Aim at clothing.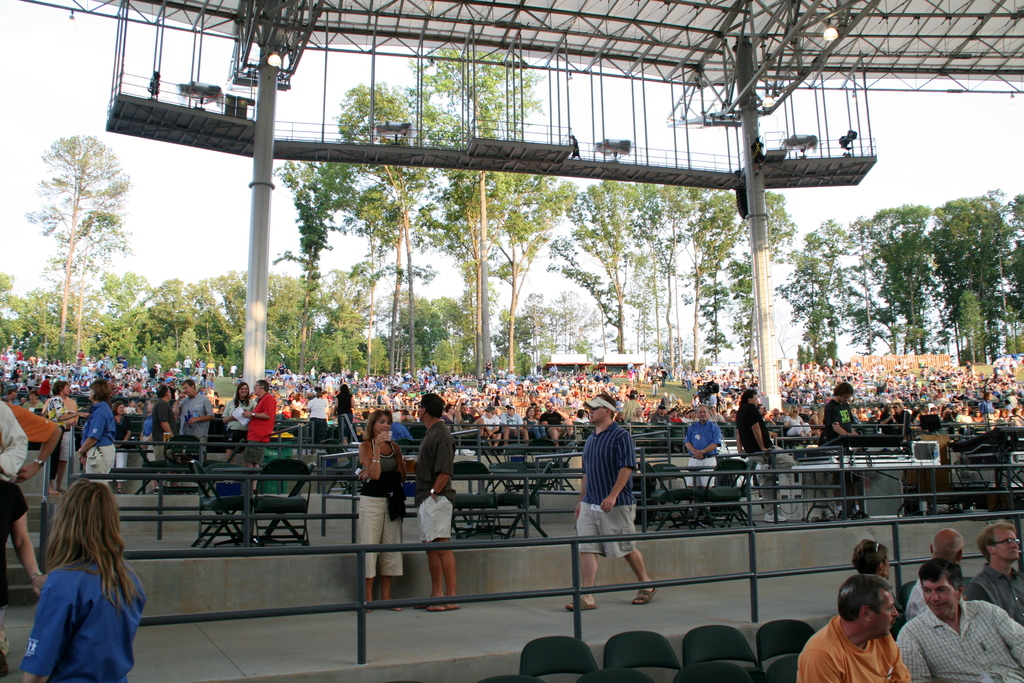
Aimed at bbox(895, 605, 1023, 682).
